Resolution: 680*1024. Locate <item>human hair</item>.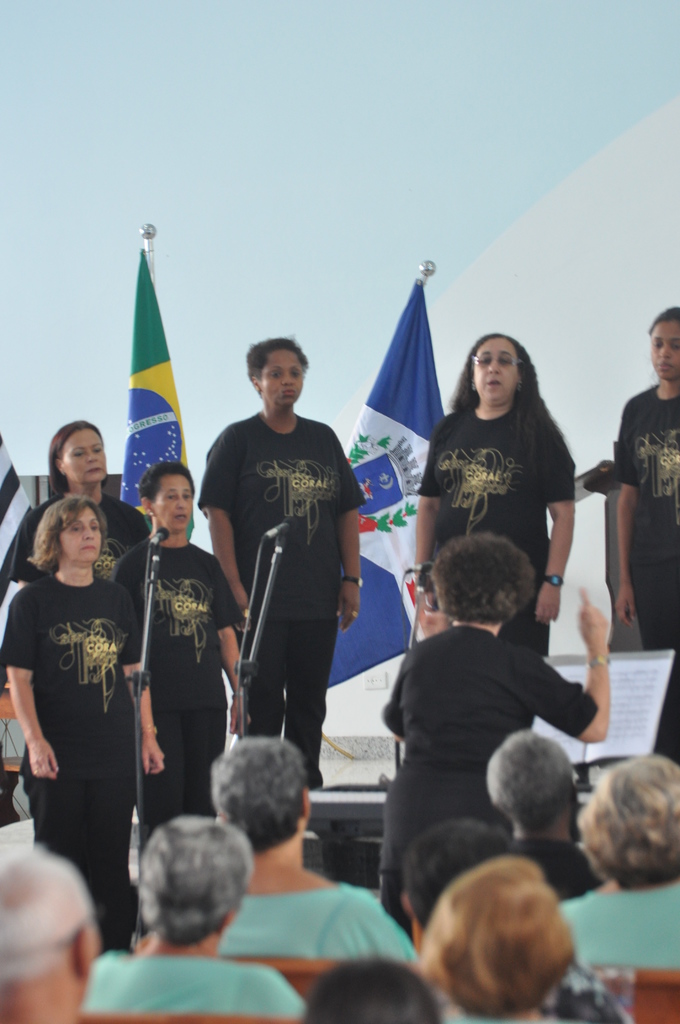
x1=306, y1=968, x2=442, y2=1023.
